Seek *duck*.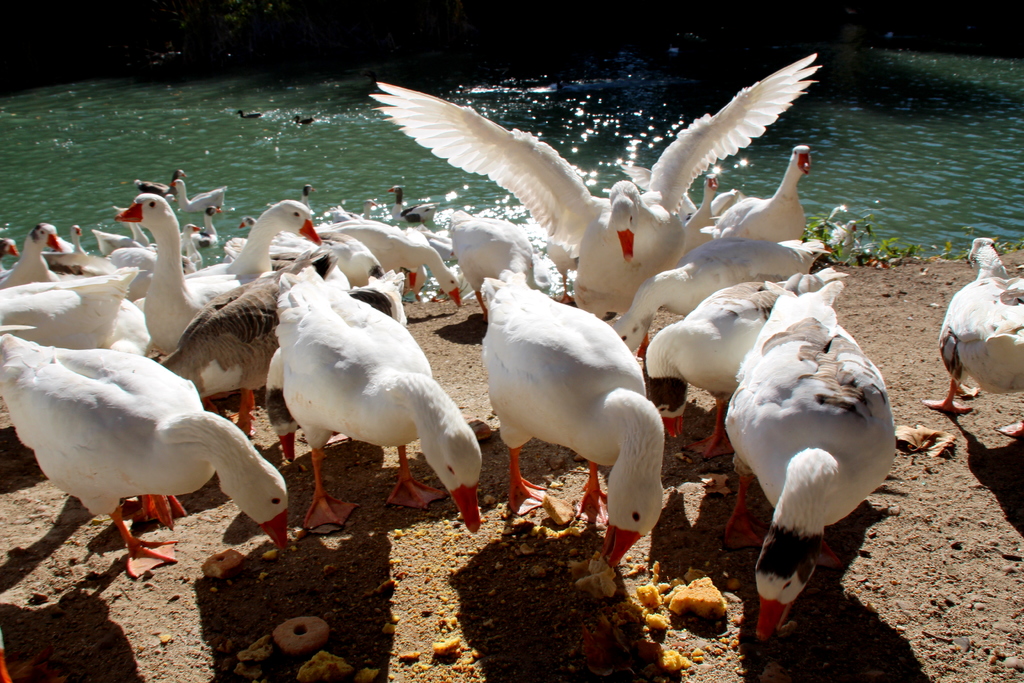
<bbox>614, 260, 733, 350</bbox>.
